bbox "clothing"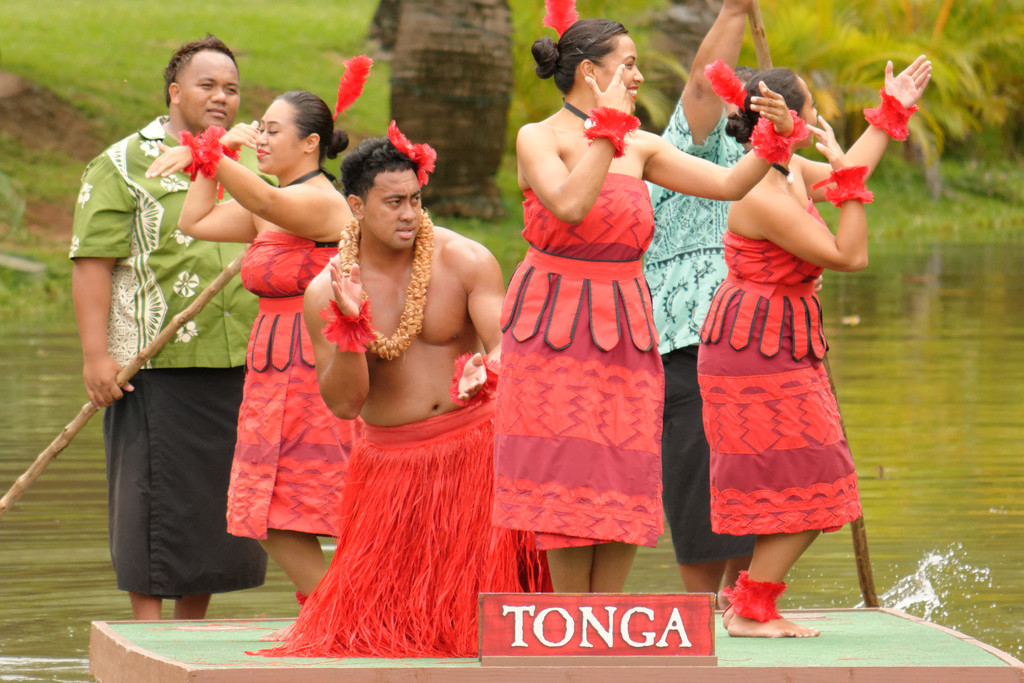
left=493, top=171, right=663, bottom=552
